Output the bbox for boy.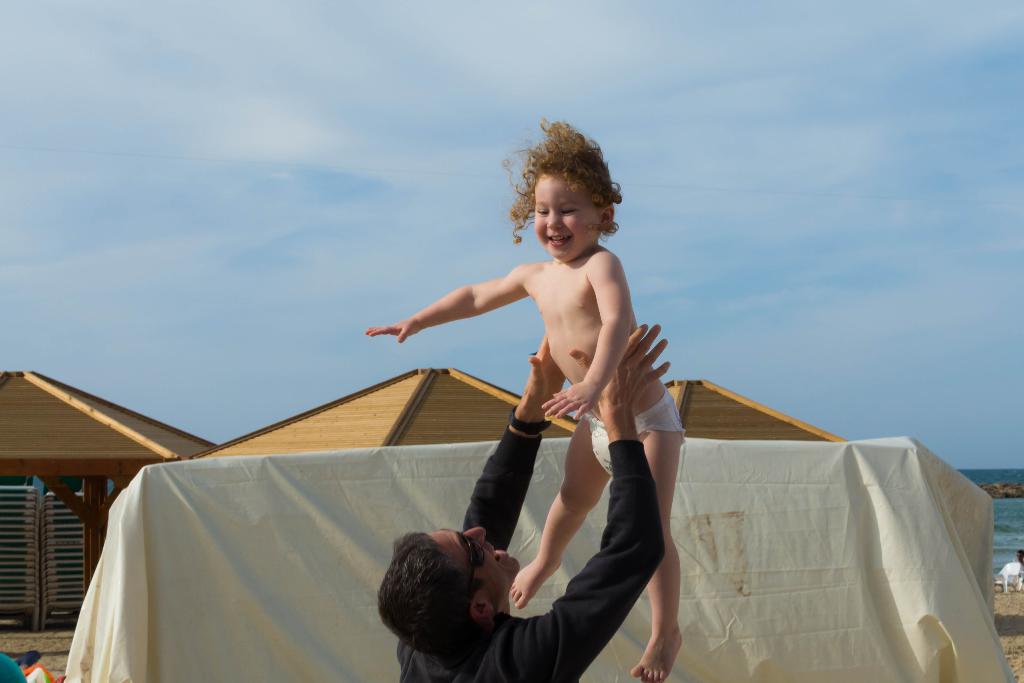
[x1=384, y1=159, x2=705, y2=629].
